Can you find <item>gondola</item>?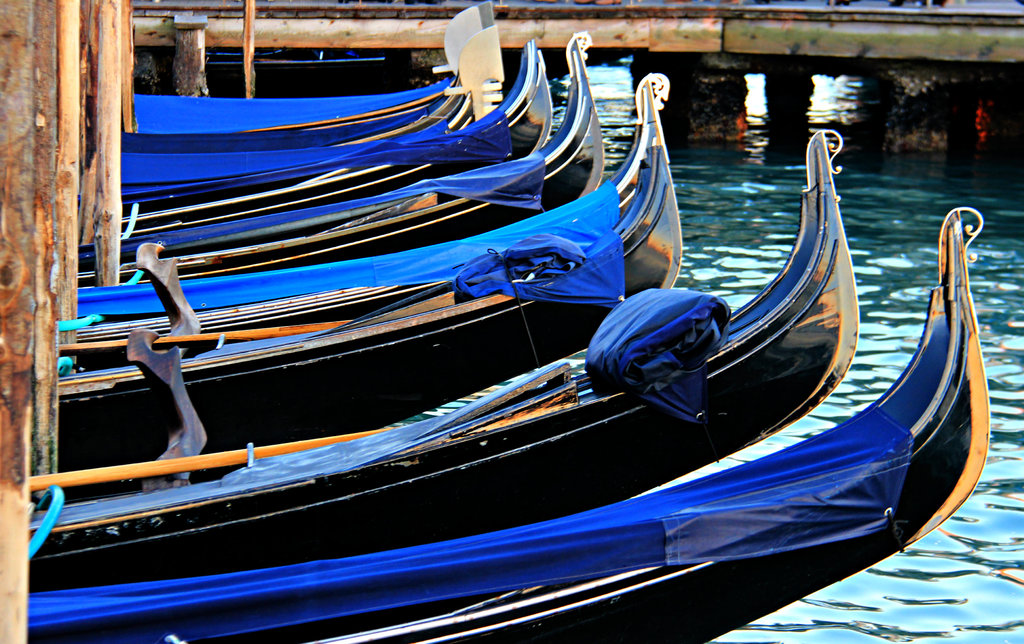
Yes, bounding box: x1=6 y1=116 x2=859 y2=593.
